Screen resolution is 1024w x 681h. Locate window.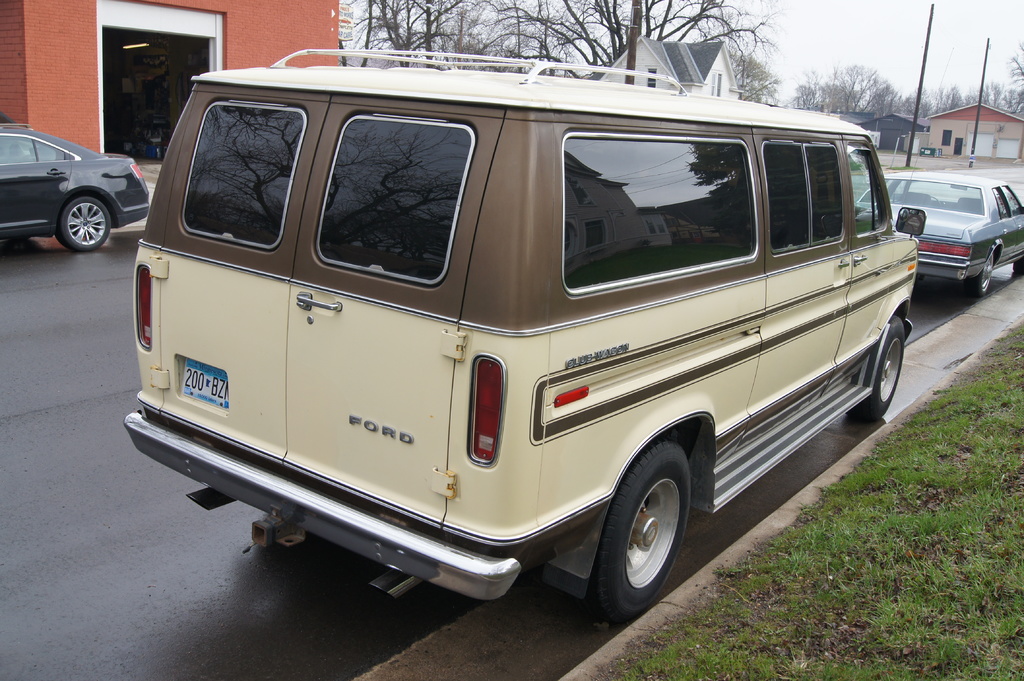
990 186 1012 220.
